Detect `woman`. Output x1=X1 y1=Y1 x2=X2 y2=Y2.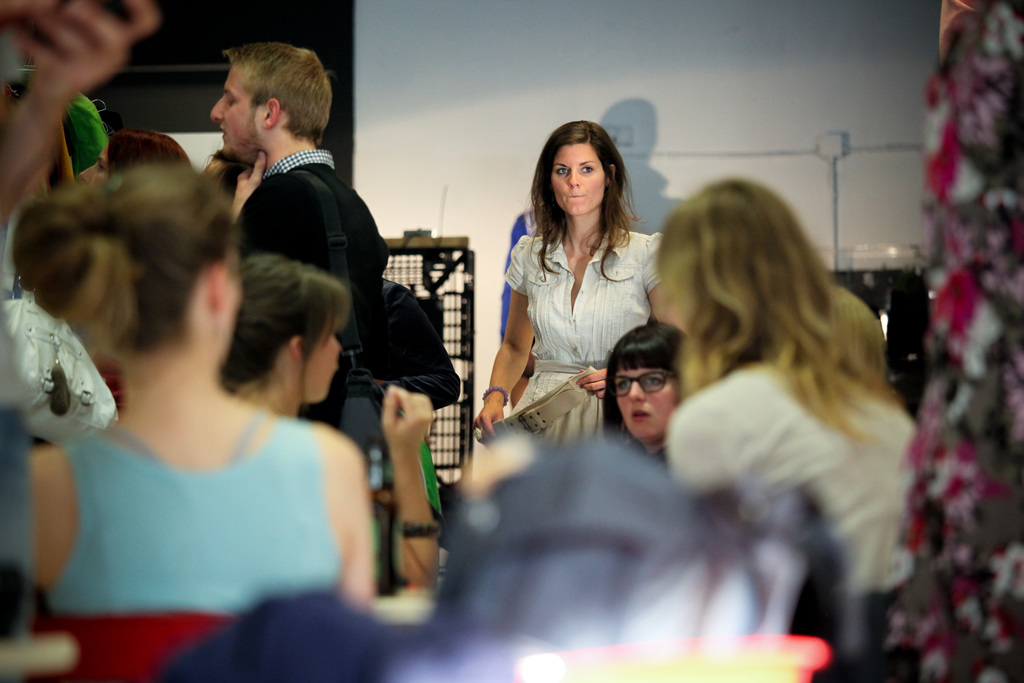
x1=12 y1=162 x2=385 y2=626.
